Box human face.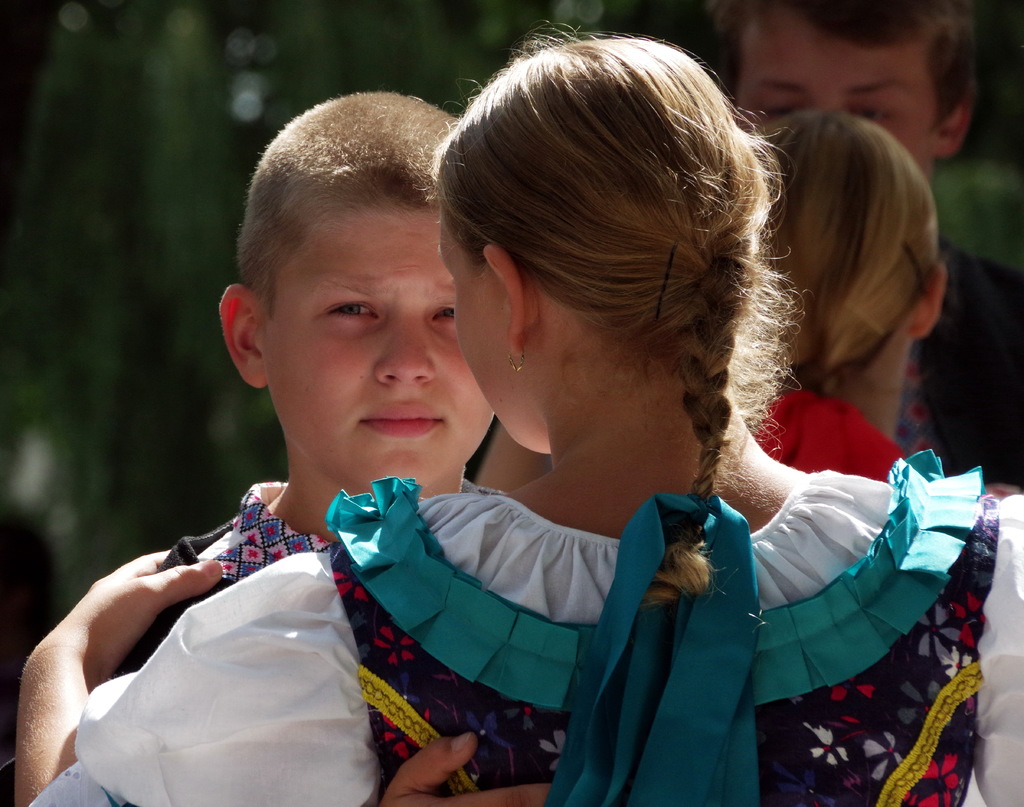
253:199:492:493.
